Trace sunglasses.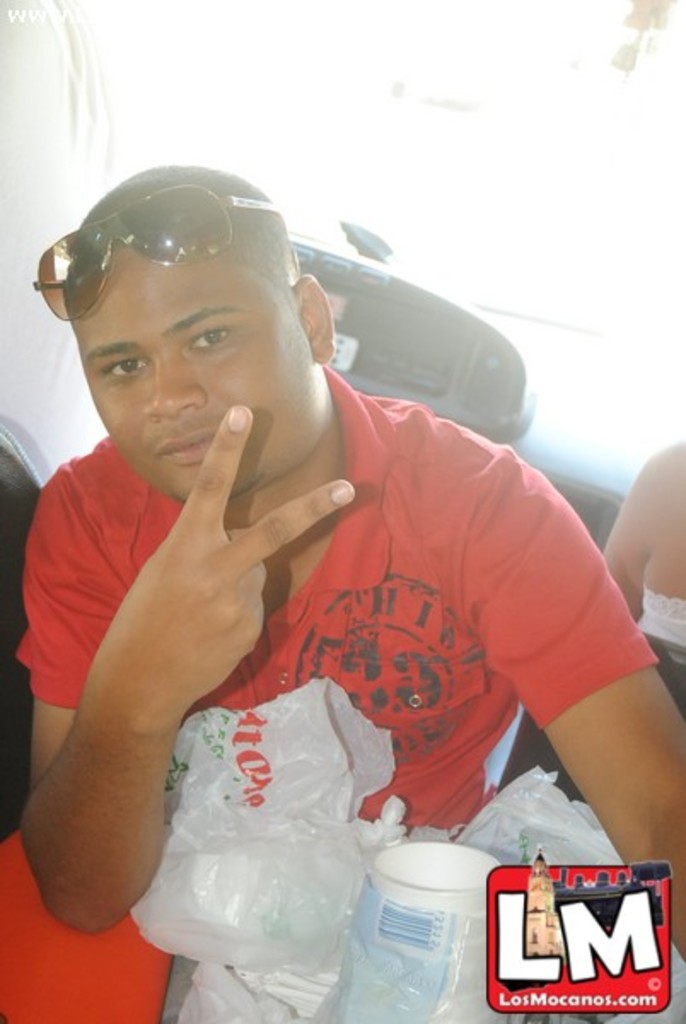
Traced to {"x1": 29, "y1": 184, "x2": 273, "y2": 323}.
